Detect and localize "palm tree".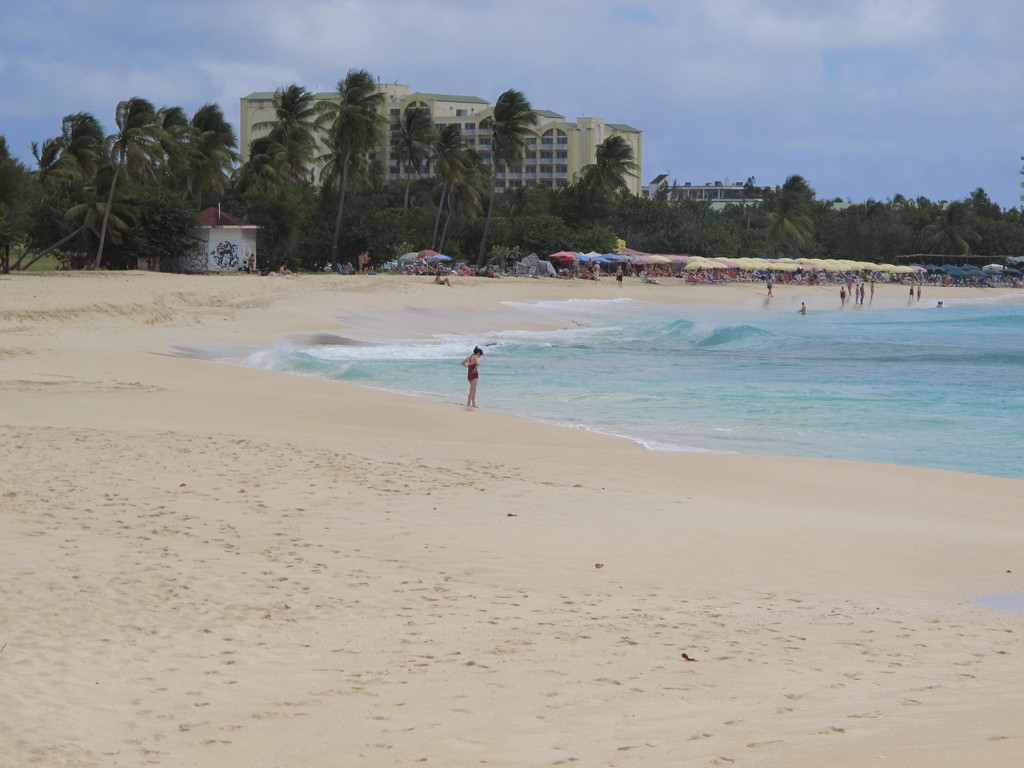
Localized at pyautogui.locateOnScreen(202, 147, 288, 230).
